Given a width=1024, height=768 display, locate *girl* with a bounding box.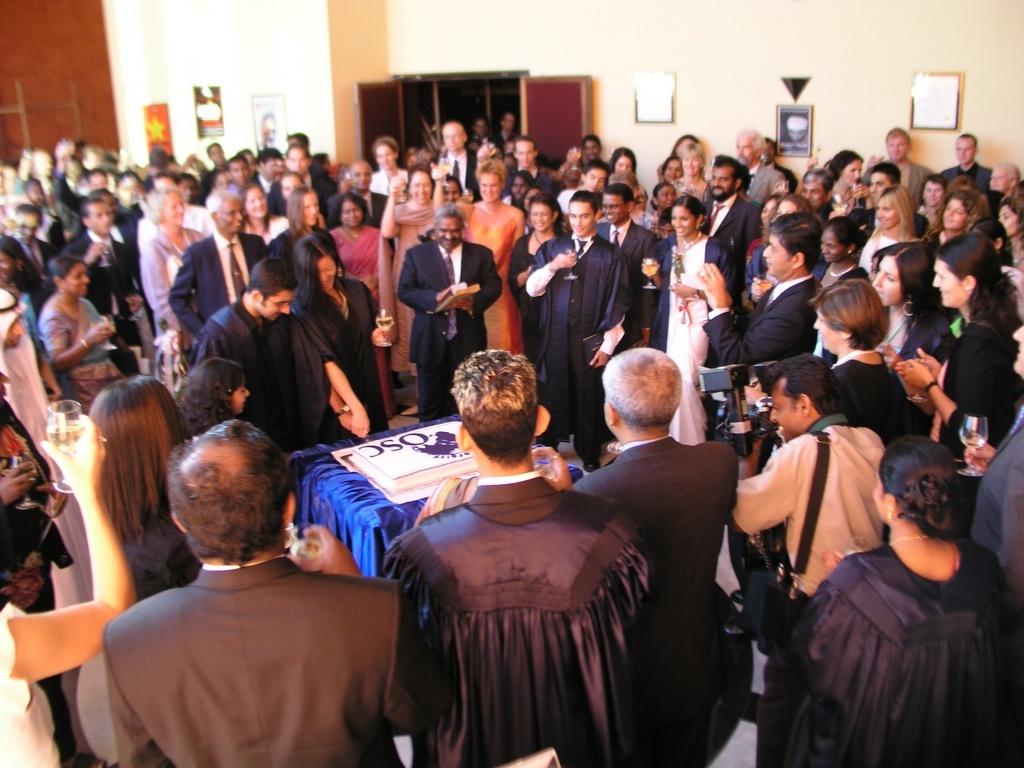
Located: [42,253,125,413].
